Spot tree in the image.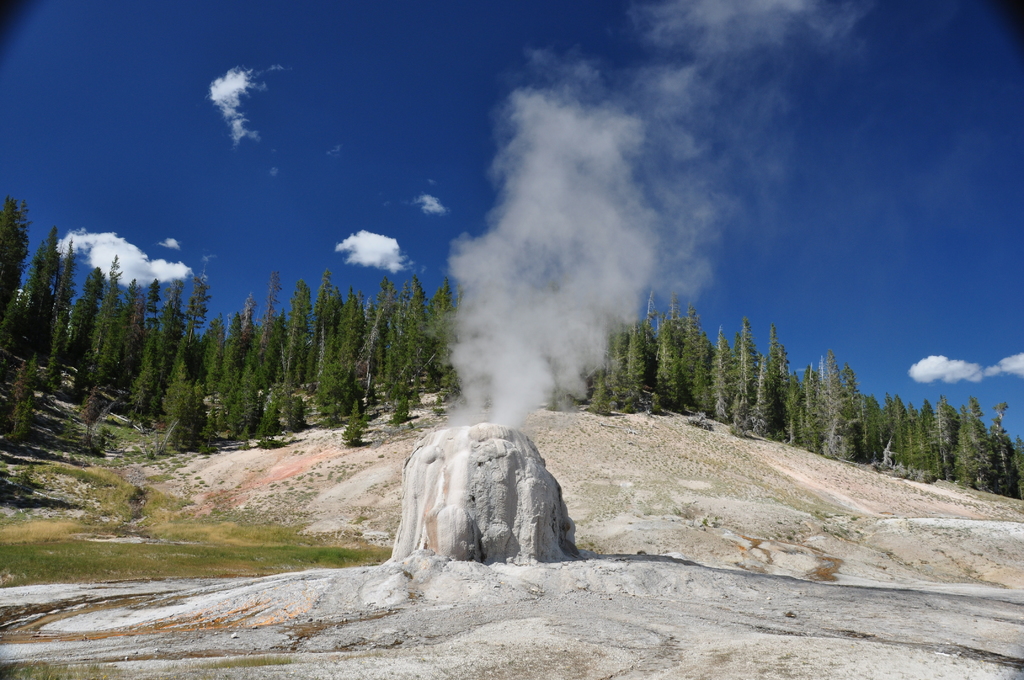
tree found at BBox(611, 320, 689, 405).
